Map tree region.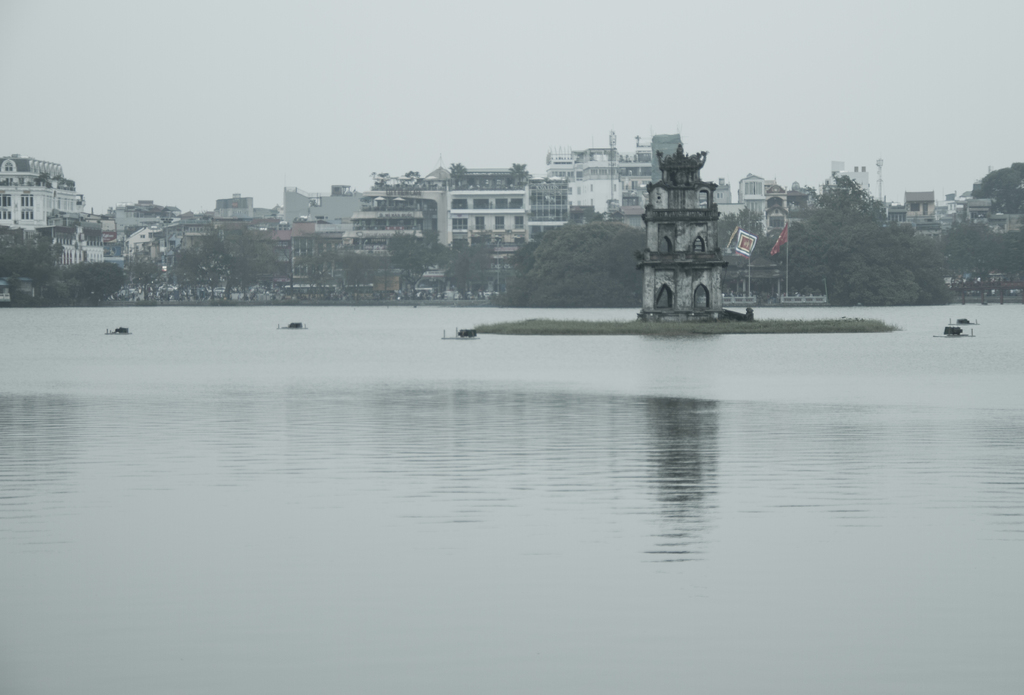
Mapped to x1=448, y1=163, x2=468, y2=190.
